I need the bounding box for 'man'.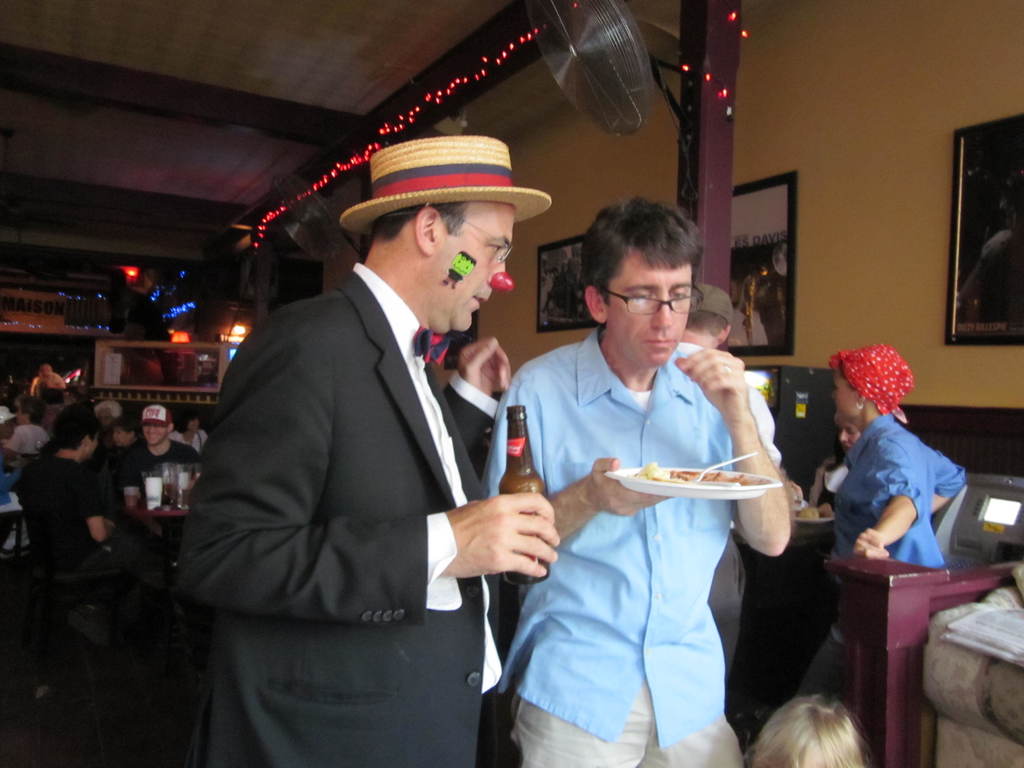
Here it is: {"x1": 481, "y1": 193, "x2": 790, "y2": 767}.
